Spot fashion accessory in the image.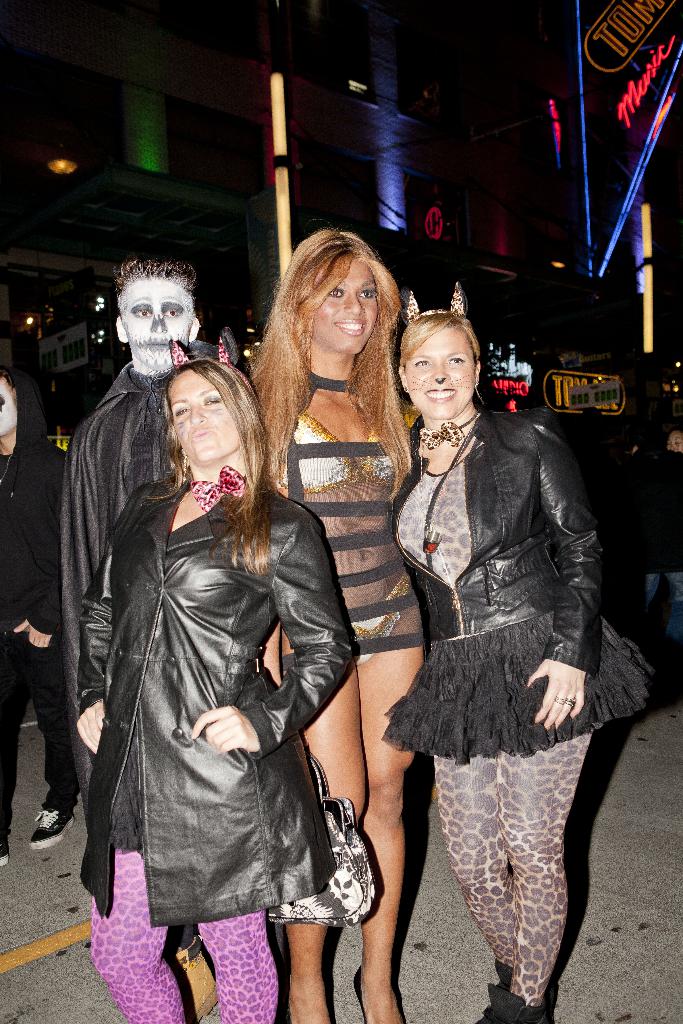
fashion accessory found at 407/281/477/333.
